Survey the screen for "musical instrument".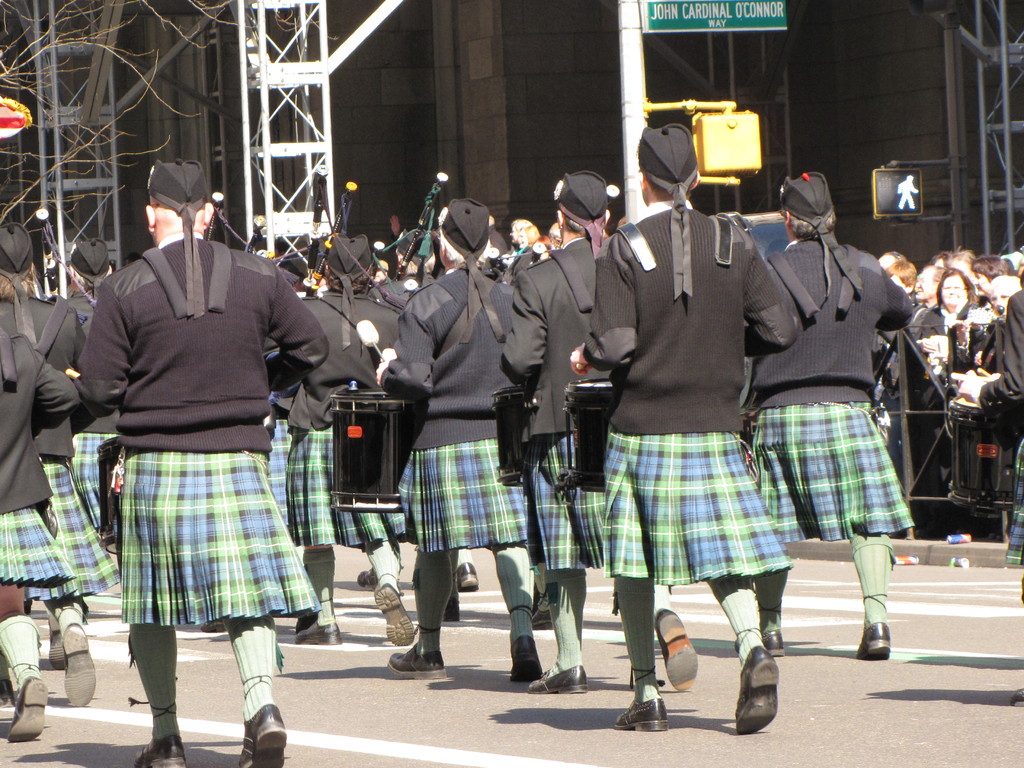
Survey found: l=294, t=162, r=332, b=290.
